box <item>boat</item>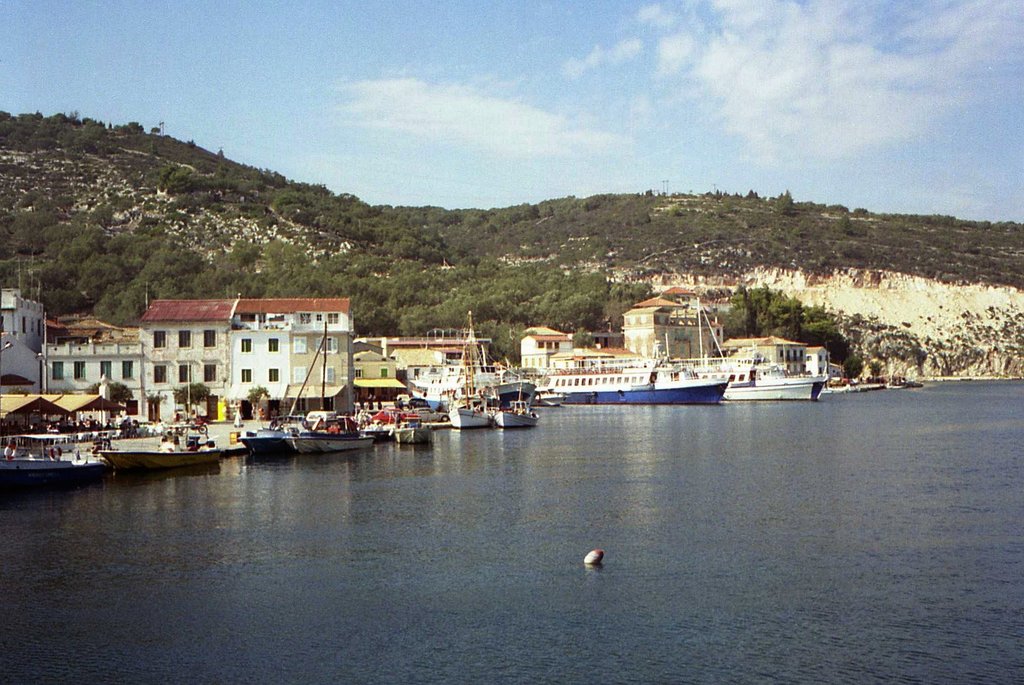
BBox(719, 356, 831, 405)
